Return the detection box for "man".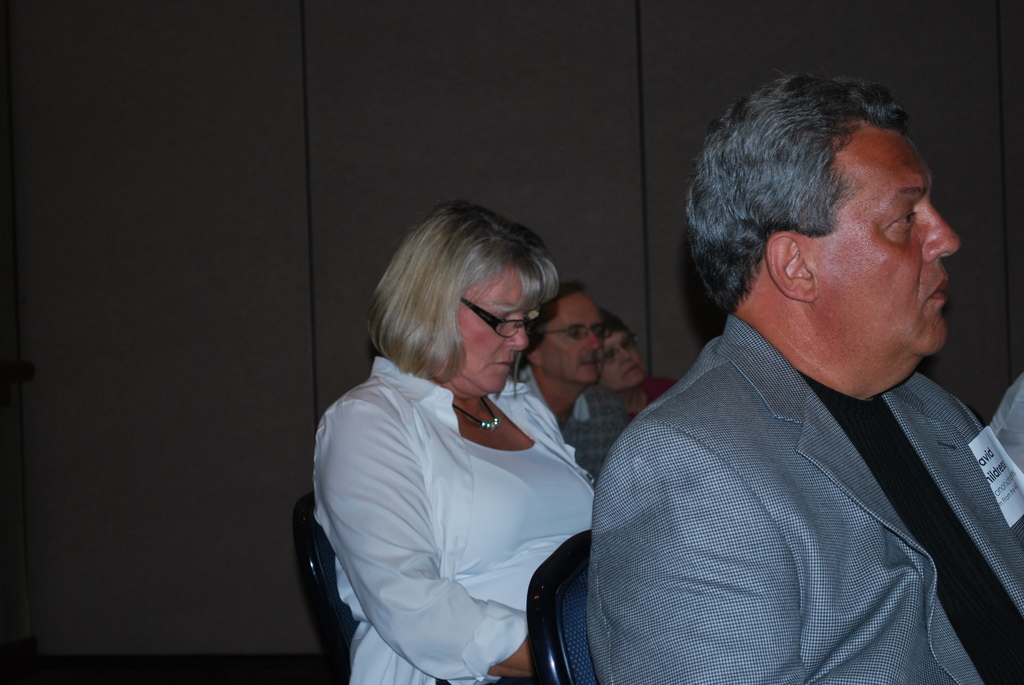
477/49/1000/673.
